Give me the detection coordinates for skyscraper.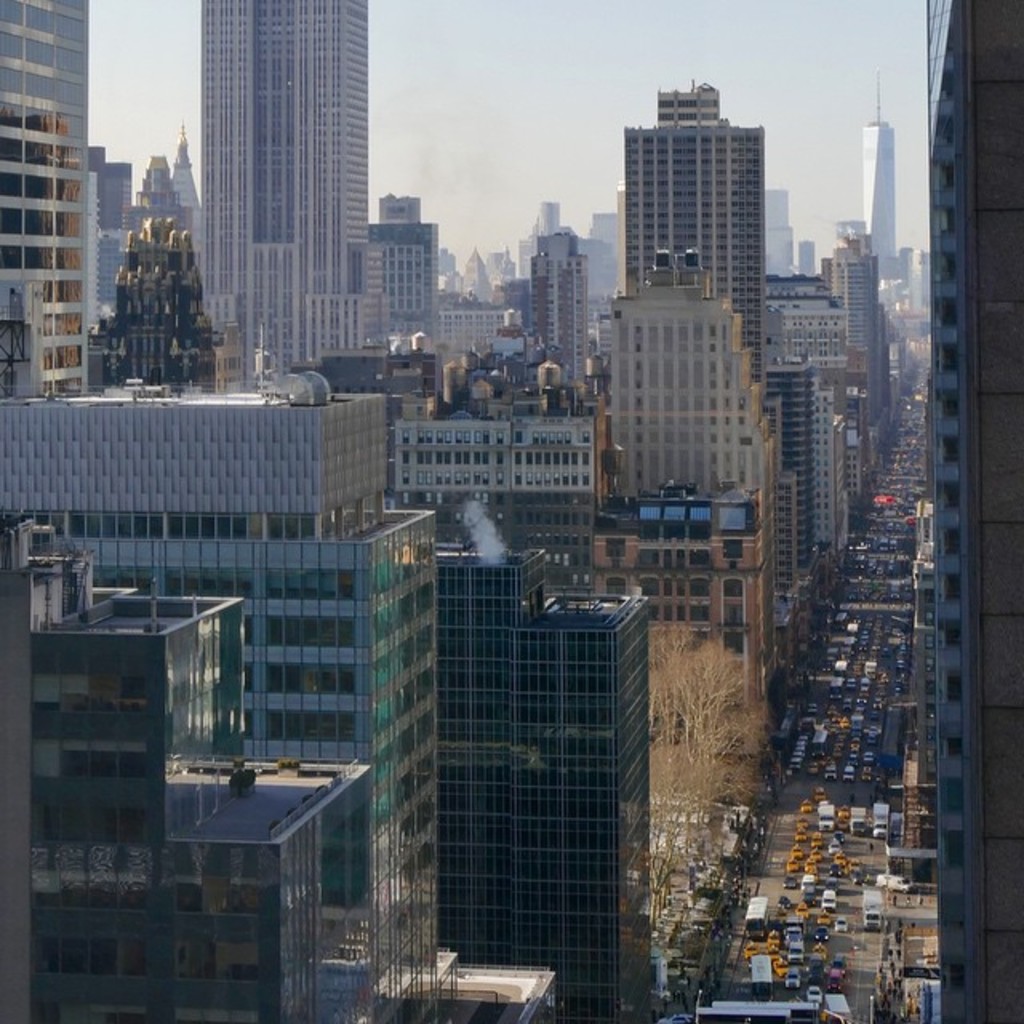
(x1=456, y1=246, x2=491, y2=309).
